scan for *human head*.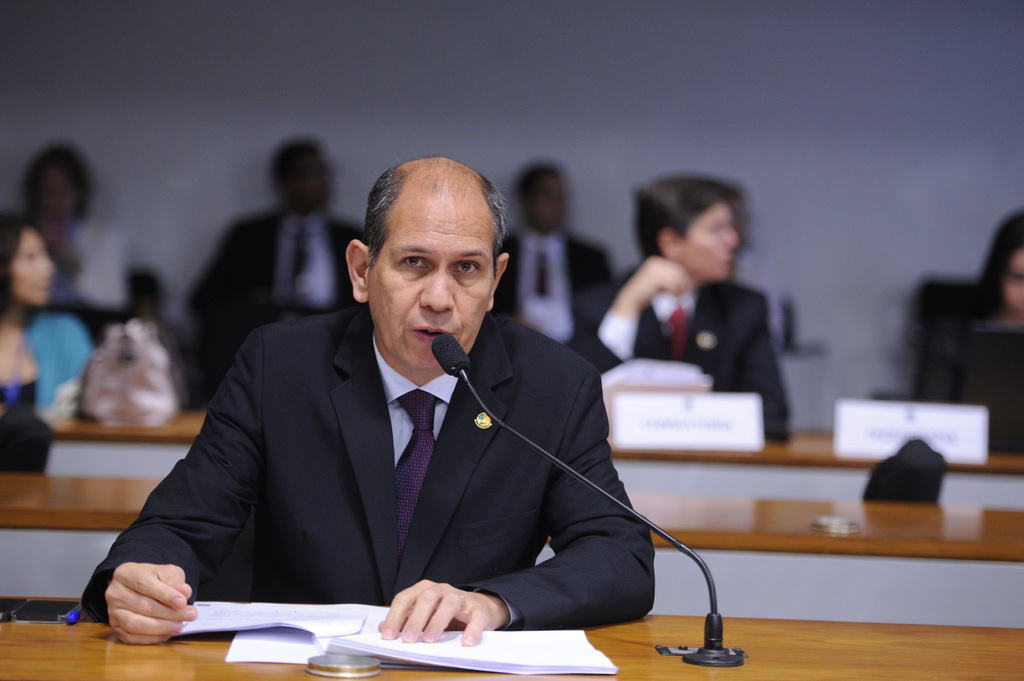
Scan result: box(632, 172, 739, 291).
